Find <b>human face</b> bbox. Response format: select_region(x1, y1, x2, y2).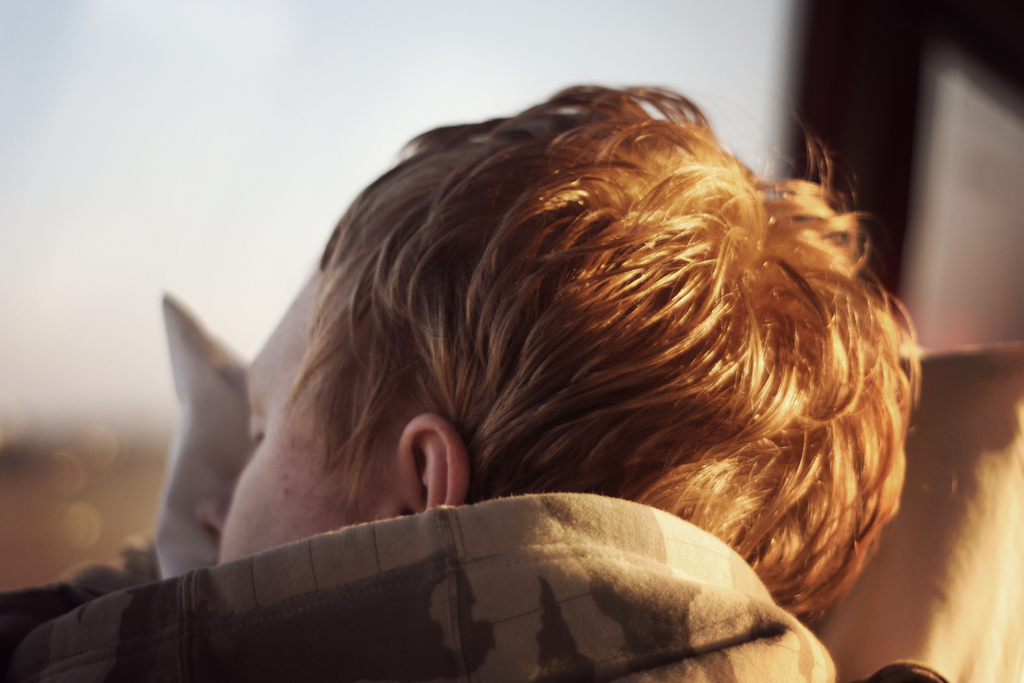
select_region(195, 249, 416, 566).
